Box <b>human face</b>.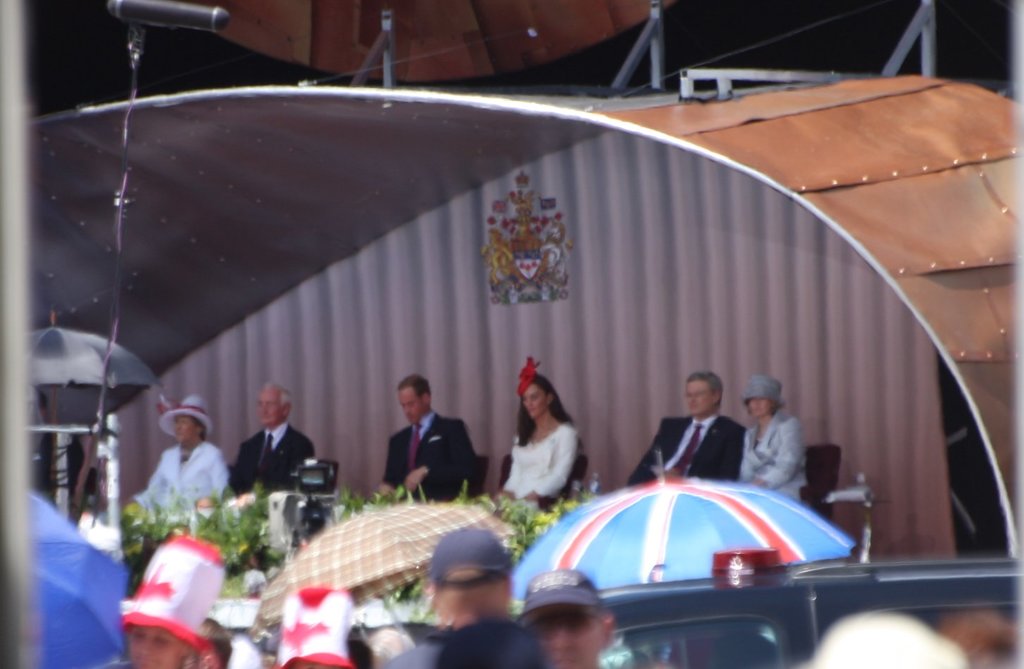
[x1=126, y1=626, x2=179, y2=668].
